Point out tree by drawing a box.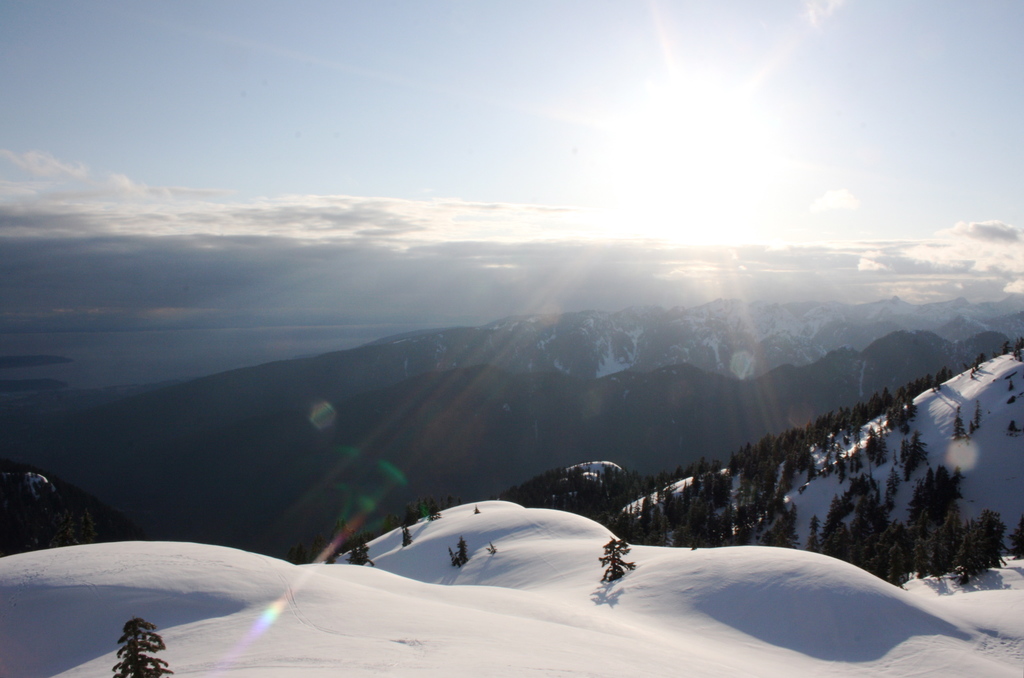
[x1=111, y1=613, x2=172, y2=677].
